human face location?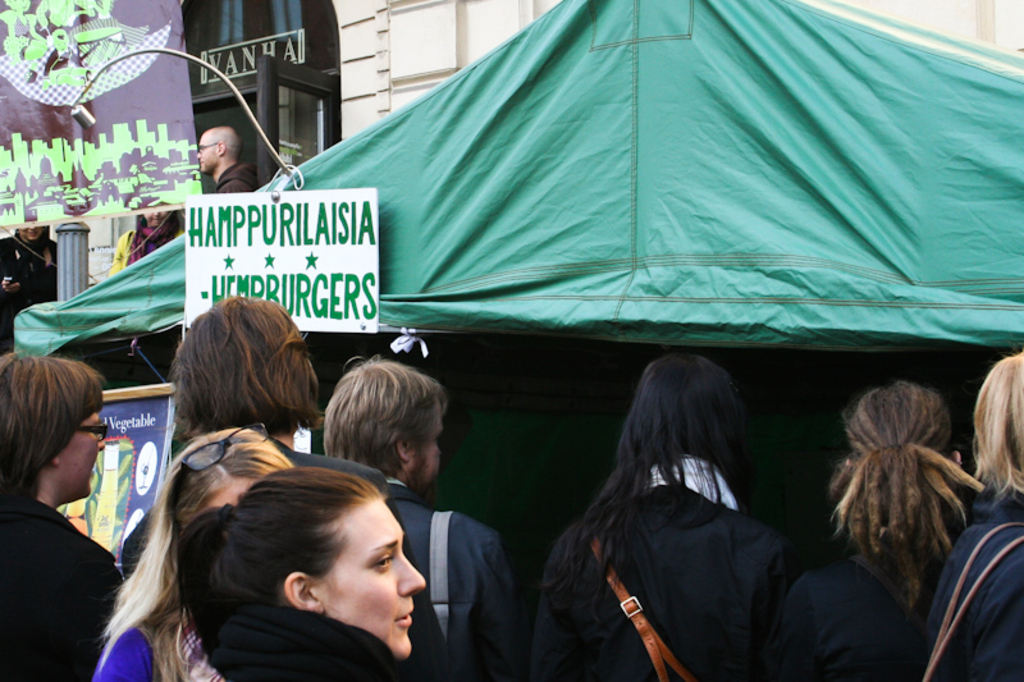
59/411/104/500
